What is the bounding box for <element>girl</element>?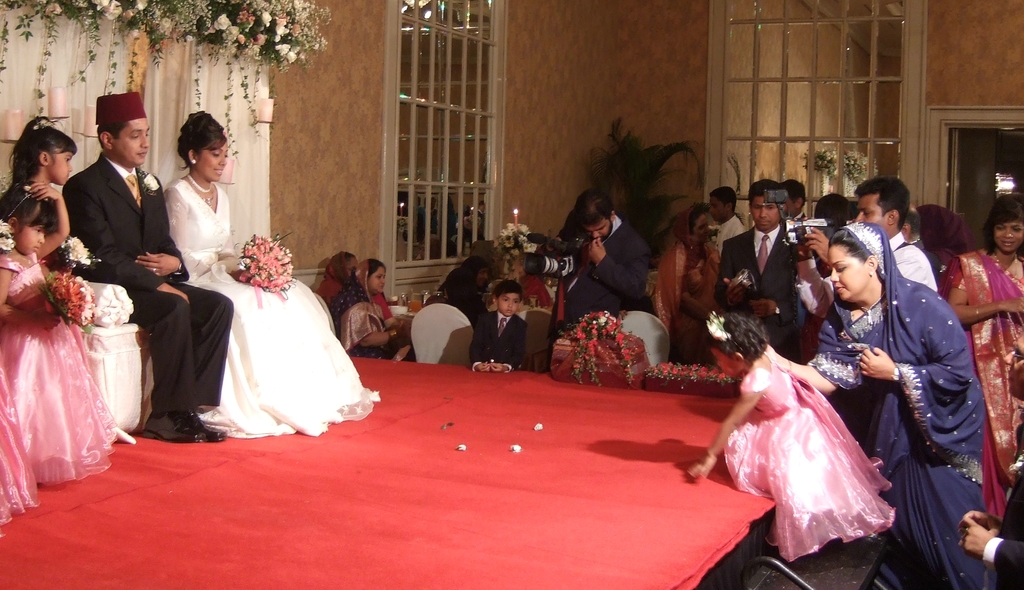
l=0, t=182, r=111, b=483.
